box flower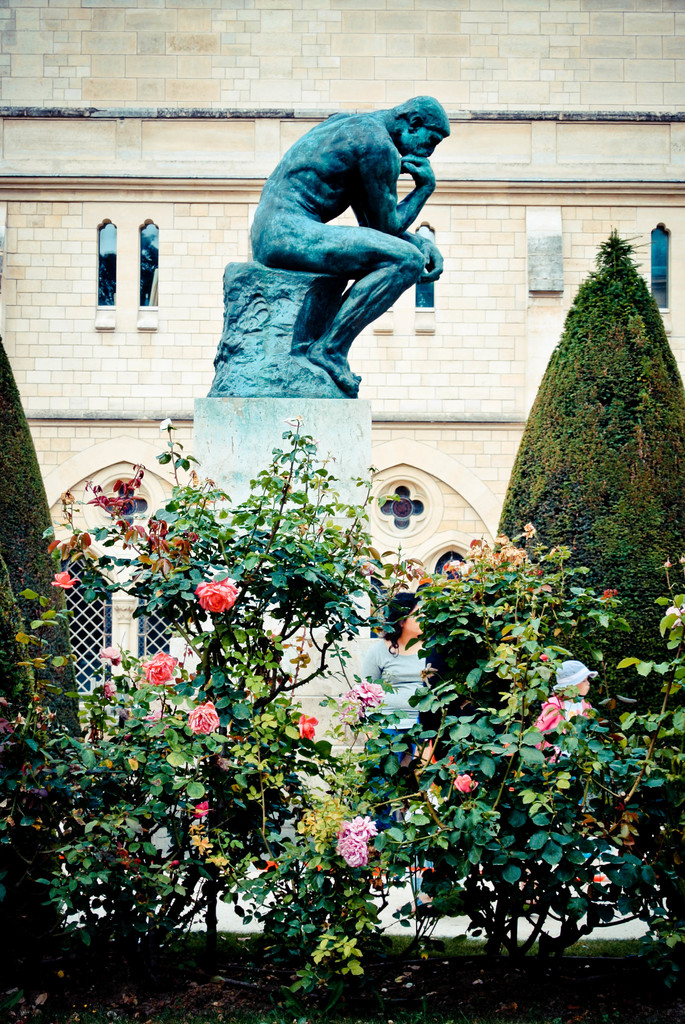
locate(536, 651, 547, 662)
